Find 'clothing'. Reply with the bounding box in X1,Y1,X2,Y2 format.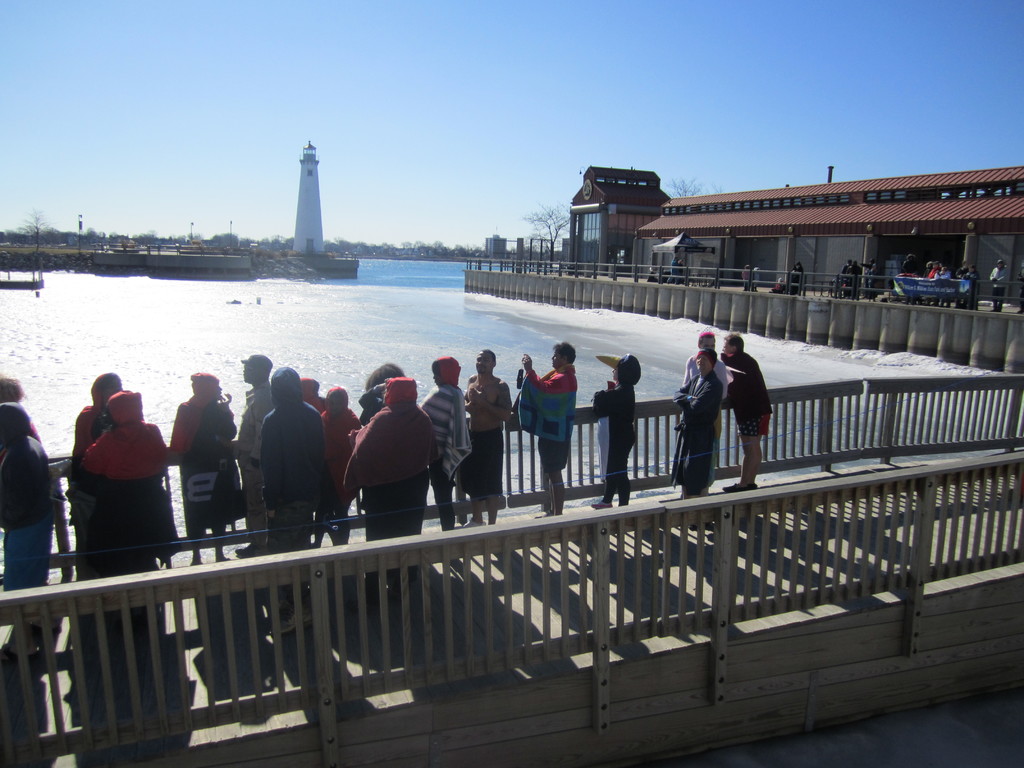
924,268,930,276.
